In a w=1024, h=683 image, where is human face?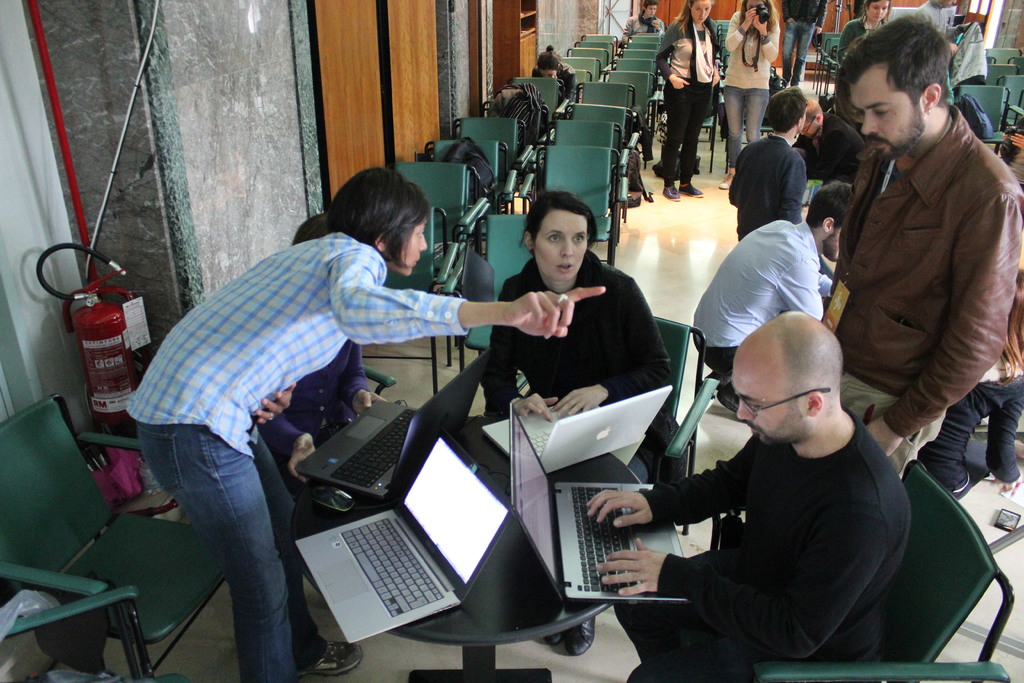
rect(409, 220, 428, 277).
